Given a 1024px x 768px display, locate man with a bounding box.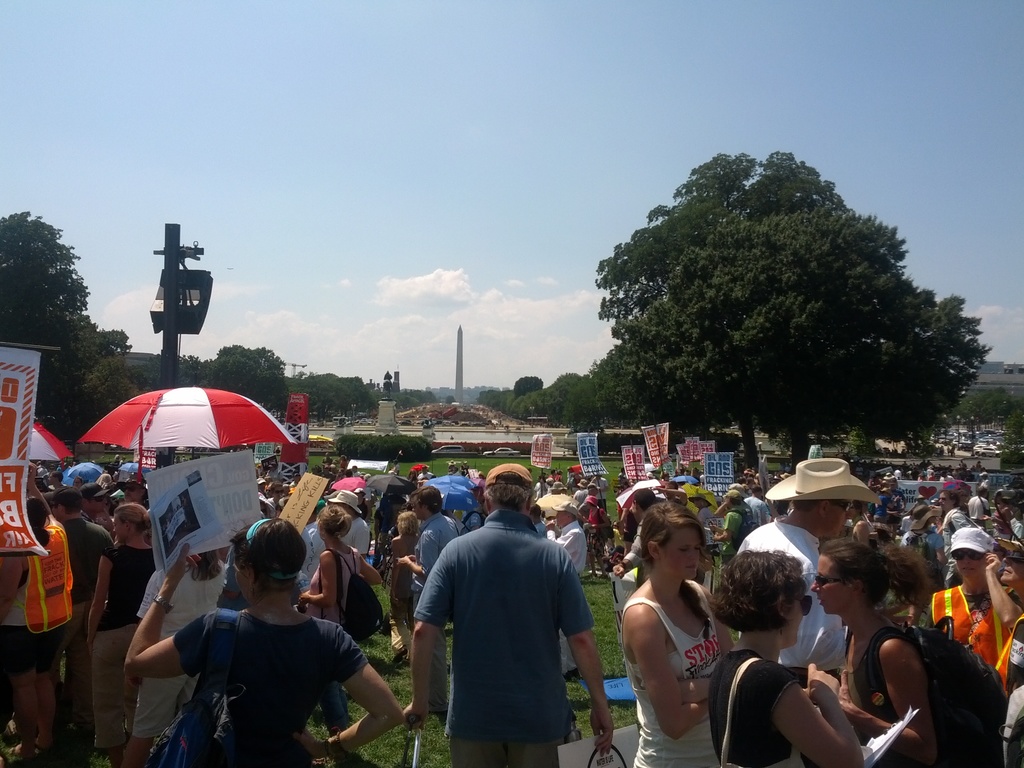
Located: pyautogui.locateOnScreen(710, 492, 748, 569).
